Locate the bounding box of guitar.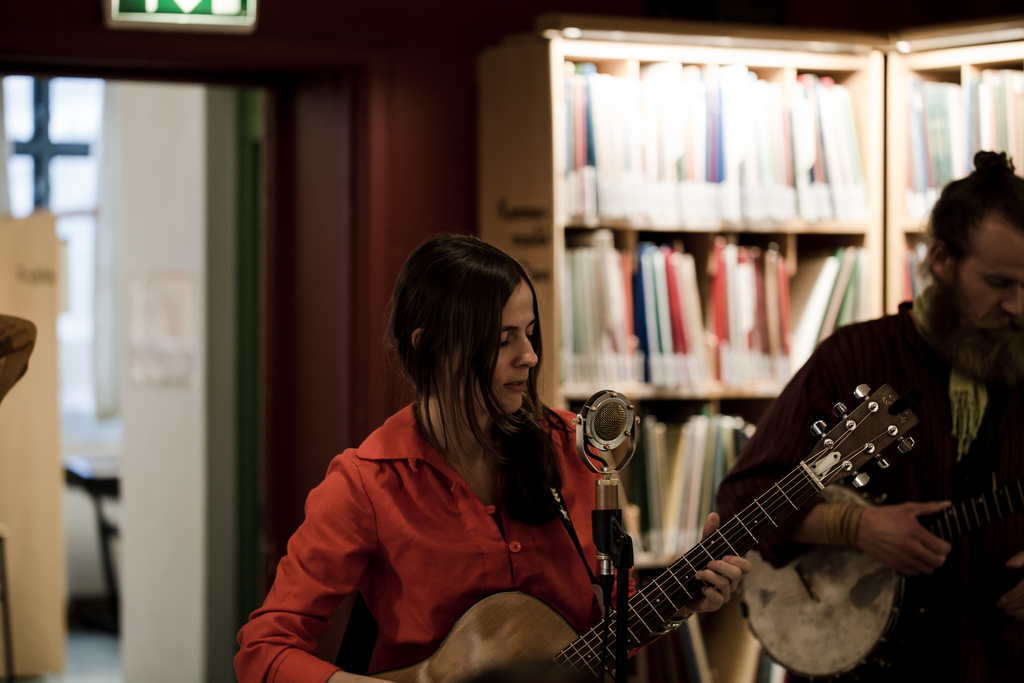
Bounding box: 375 375 929 682.
